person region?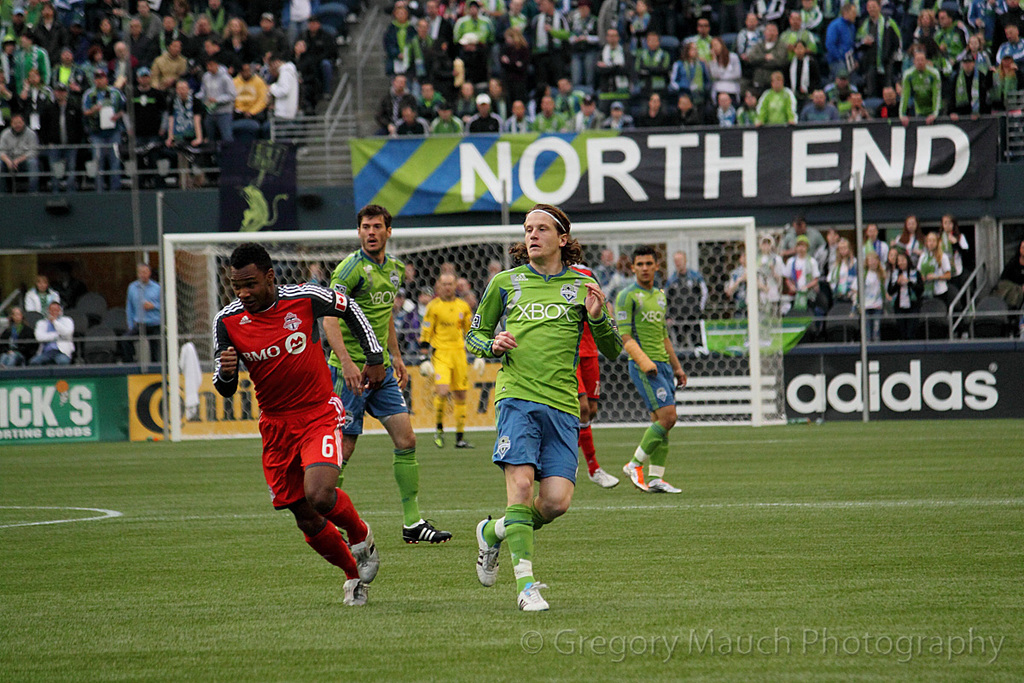
box=[419, 271, 486, 446]
